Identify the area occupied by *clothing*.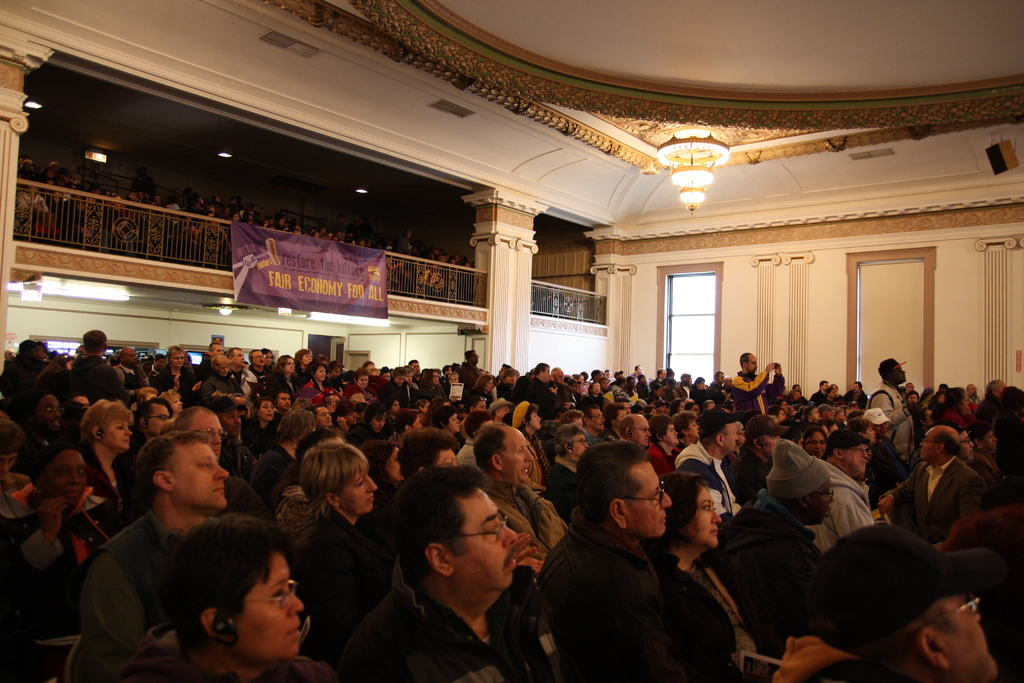
Area: [x1=417, y1=384, x2=451, y2=404].
